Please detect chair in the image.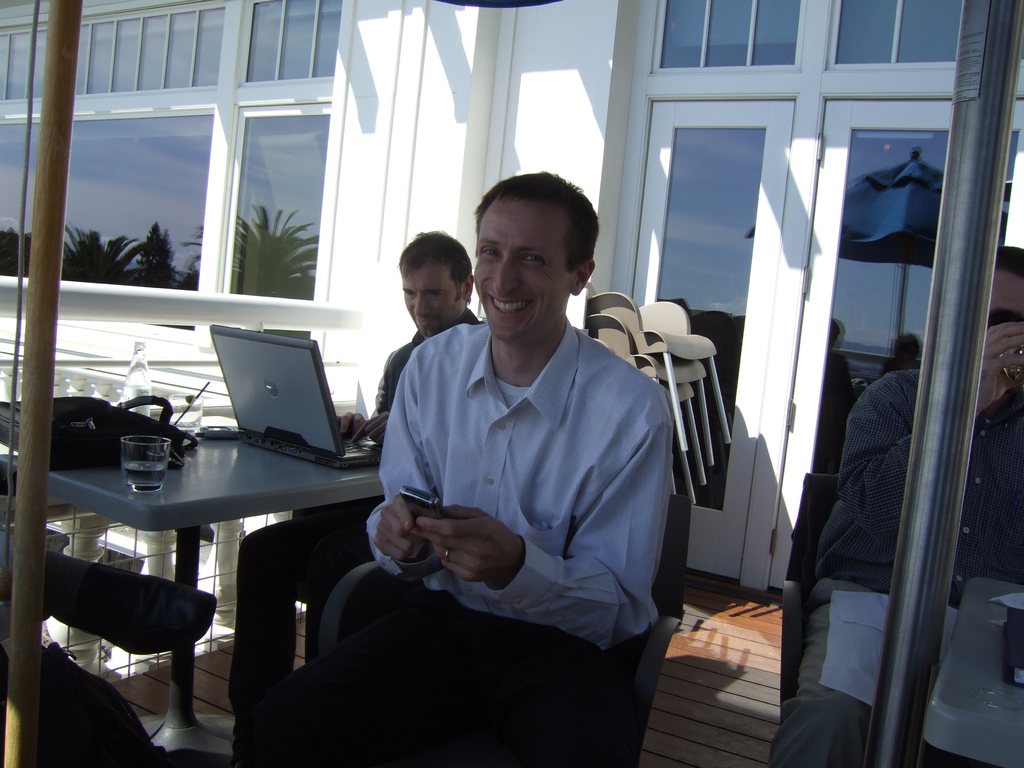
308:493:691:767.
